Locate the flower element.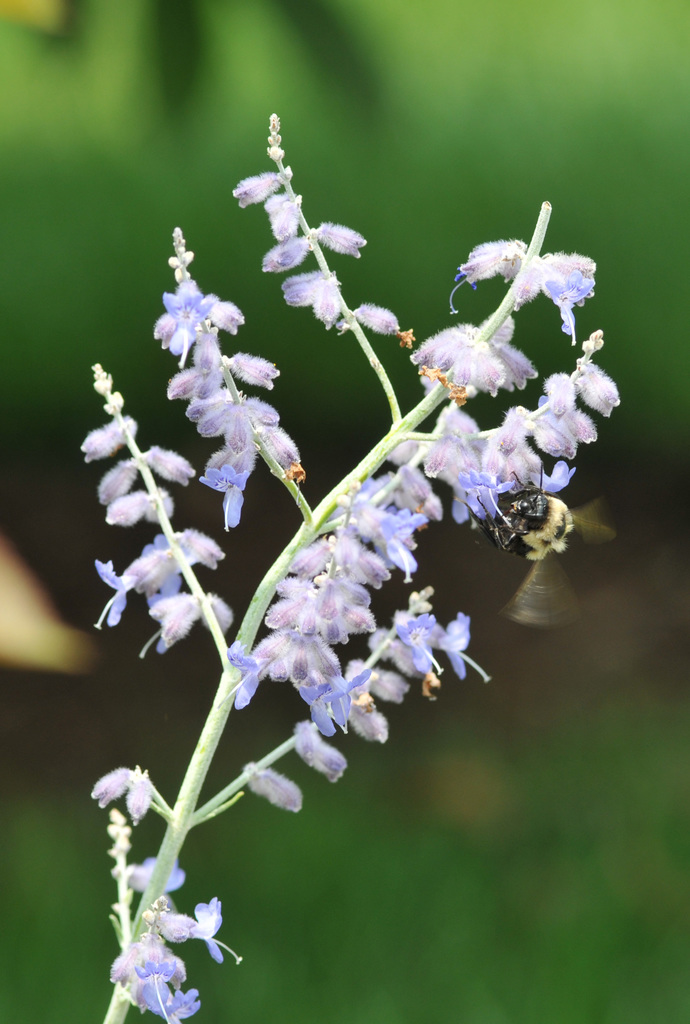
Element bbox: select_region(129, 856, 185, 889).
